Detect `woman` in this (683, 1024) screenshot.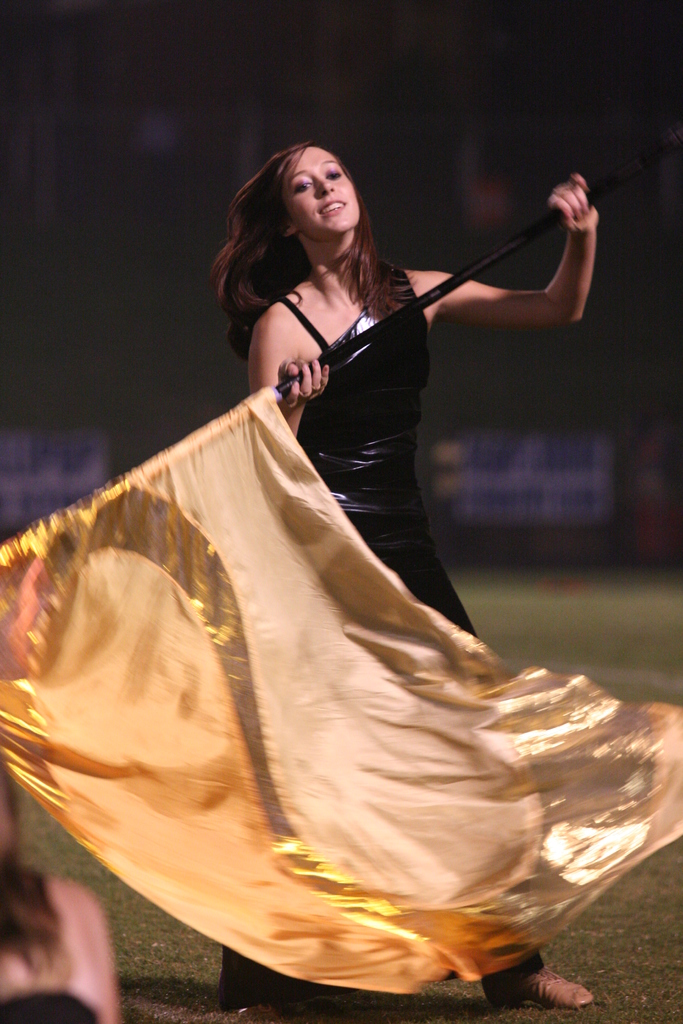
Detection: pyautogui.locateOnScreen(49, 156, 619, 905).
